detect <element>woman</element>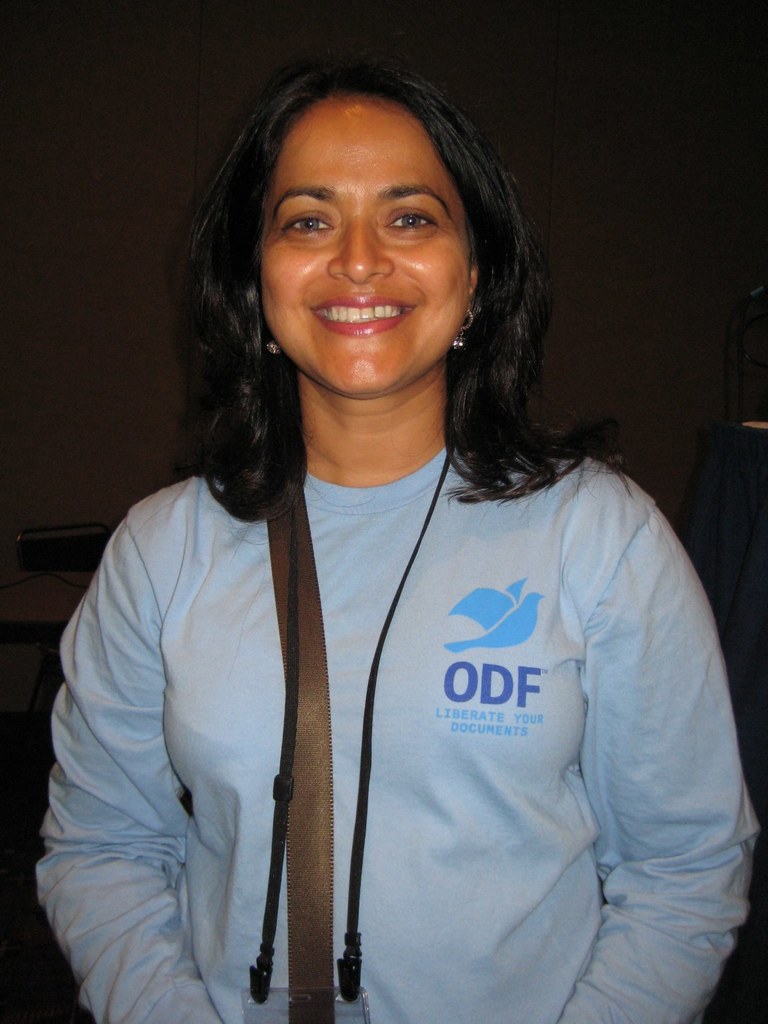
box(66, 77, 707, 1023)
